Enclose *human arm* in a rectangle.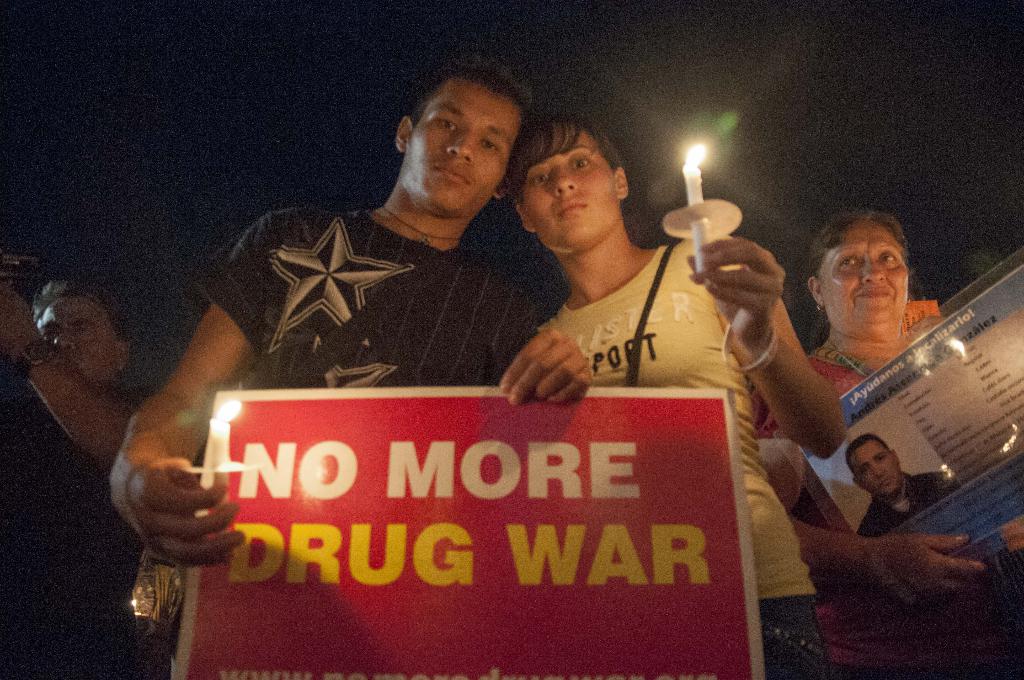
select_region(0, 280, 136, 465).
